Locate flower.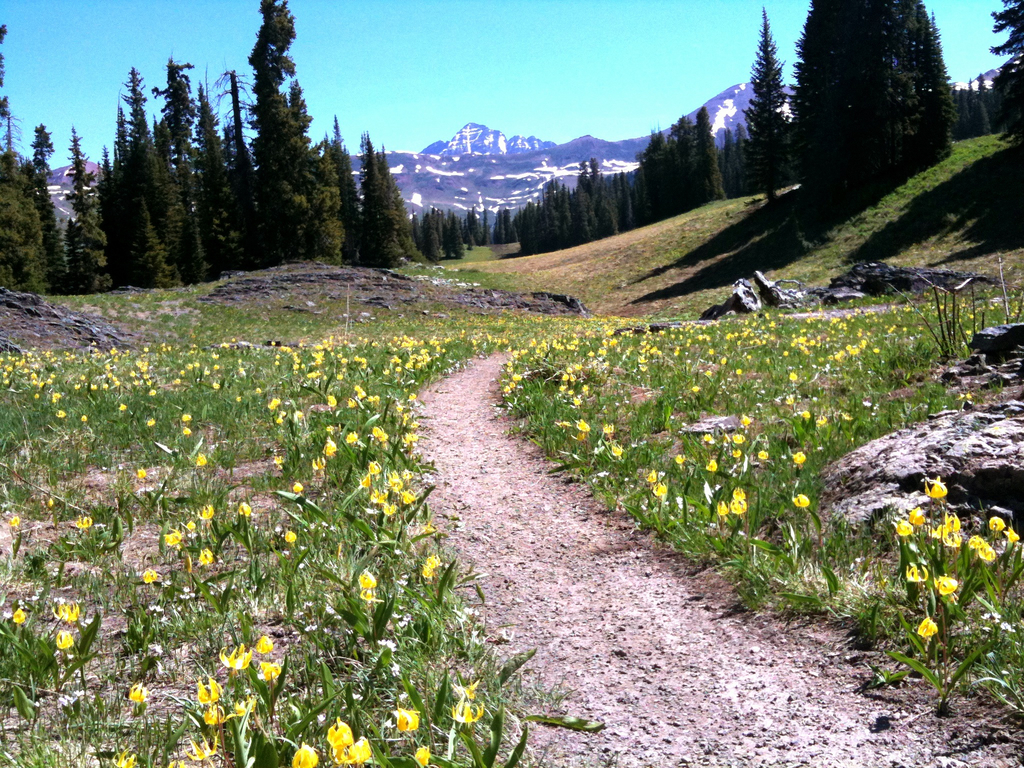
Bounding box: 194 545 218 566.
